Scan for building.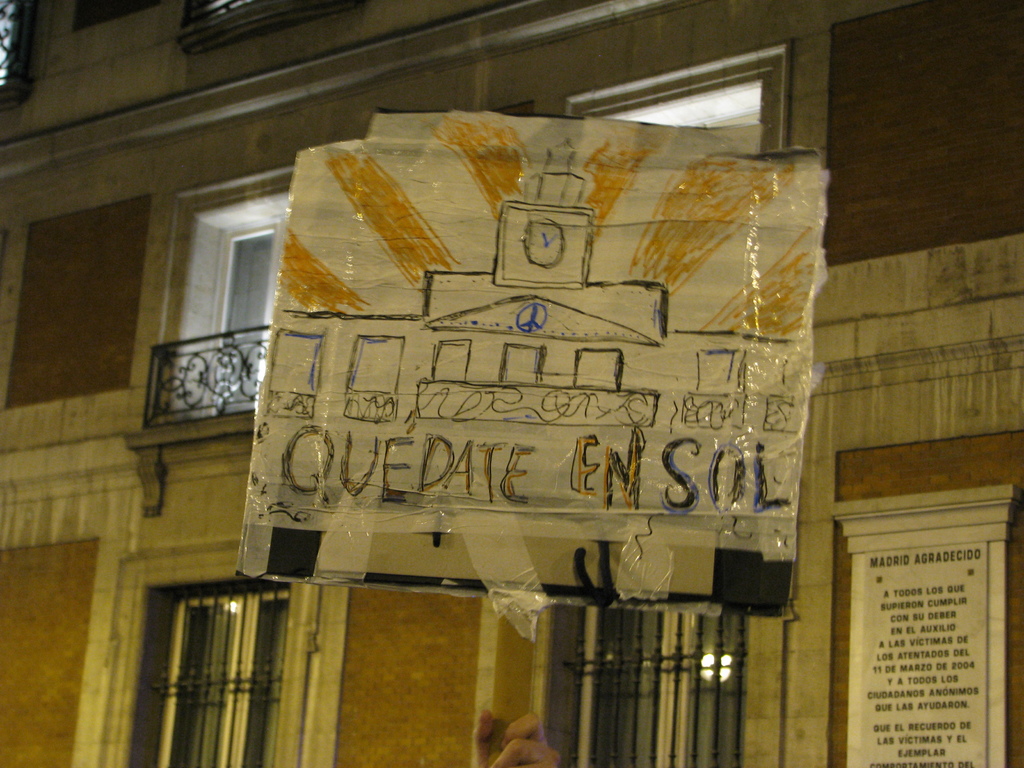
Scan result: pyautogui.locateOnScreen(0, 0, 1023, 767).
